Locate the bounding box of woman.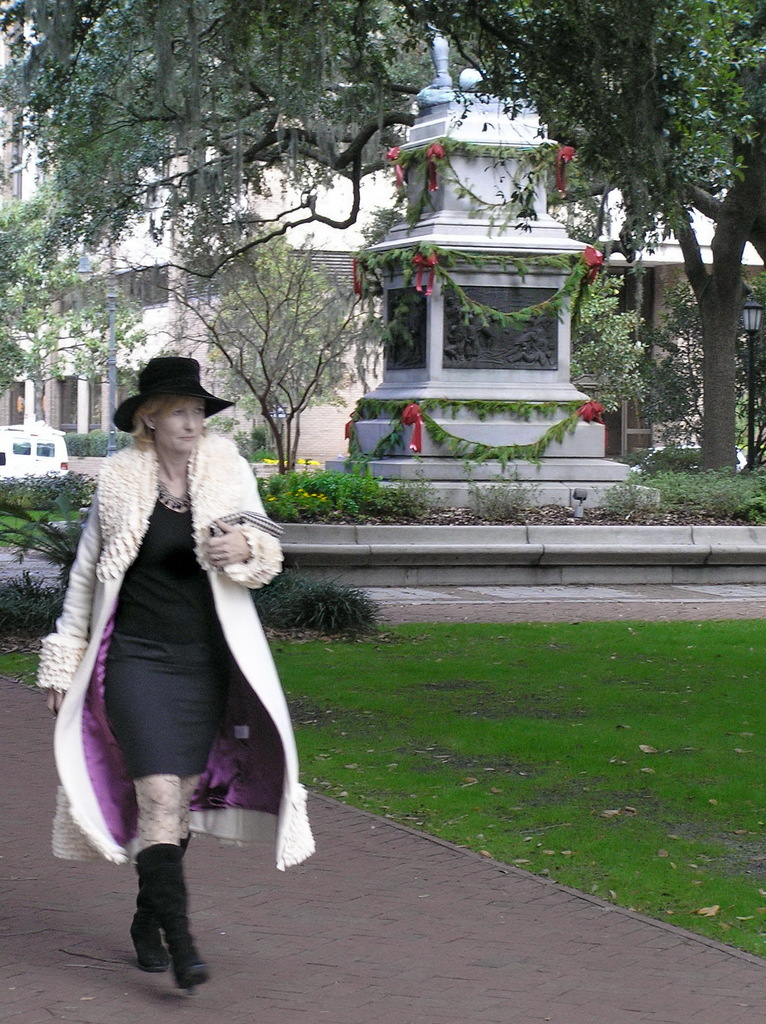
Bounding box: pyautogui.locateOnScreen(26, 330, 322, 936).
